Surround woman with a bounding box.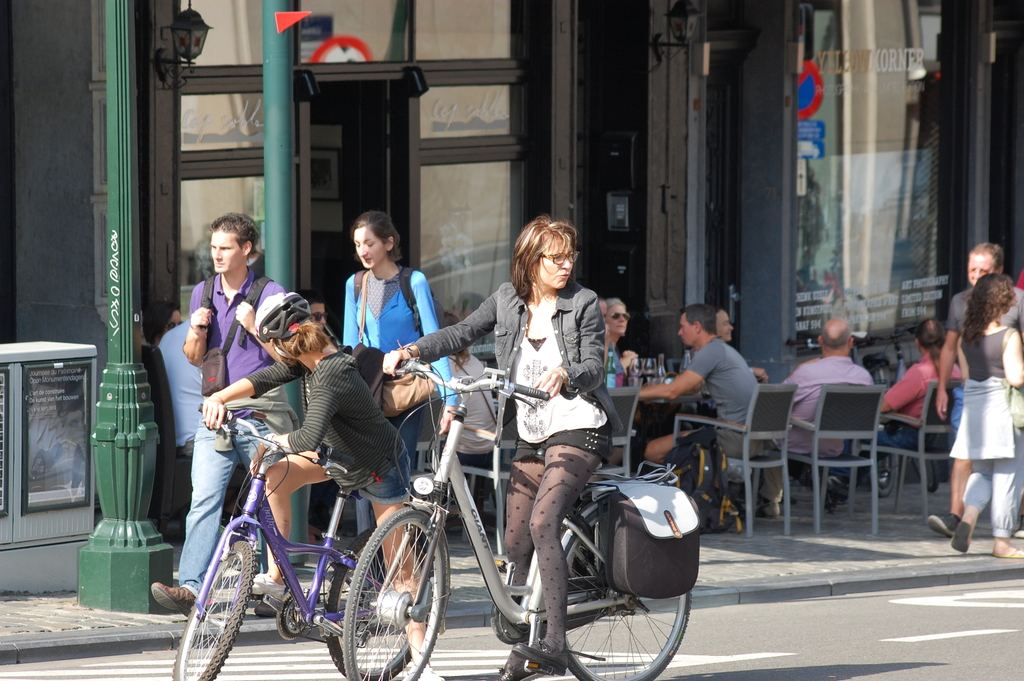
{"x1": 341, "y1": 212, "x2": 462, "y2": 606}.
